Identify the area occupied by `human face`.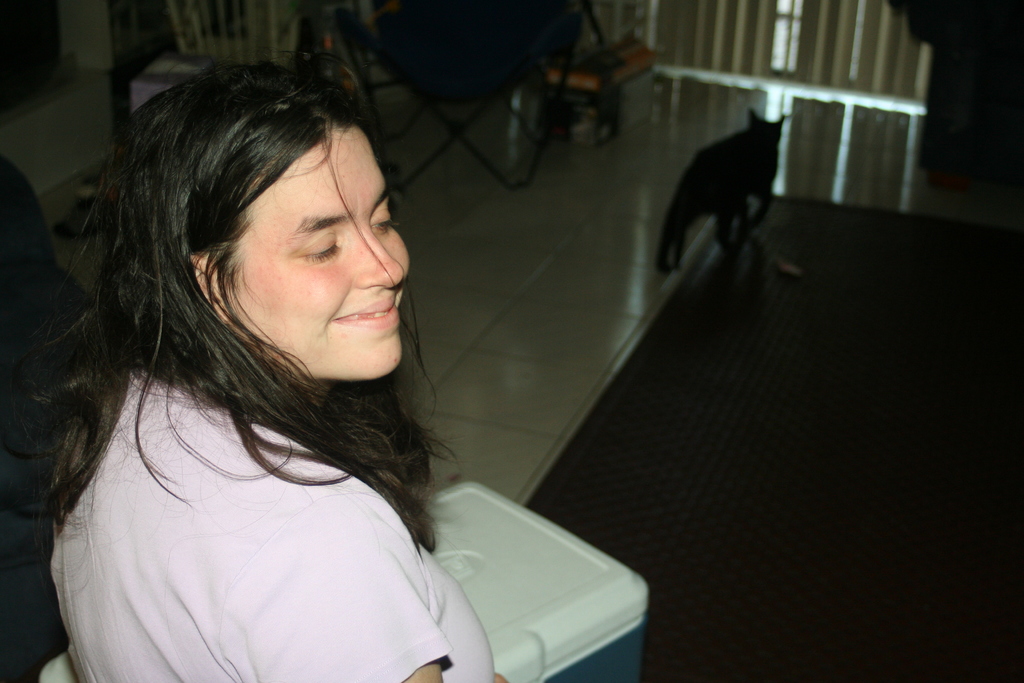
Area: (x1=224, y1=126, x2=413, y2=379).
